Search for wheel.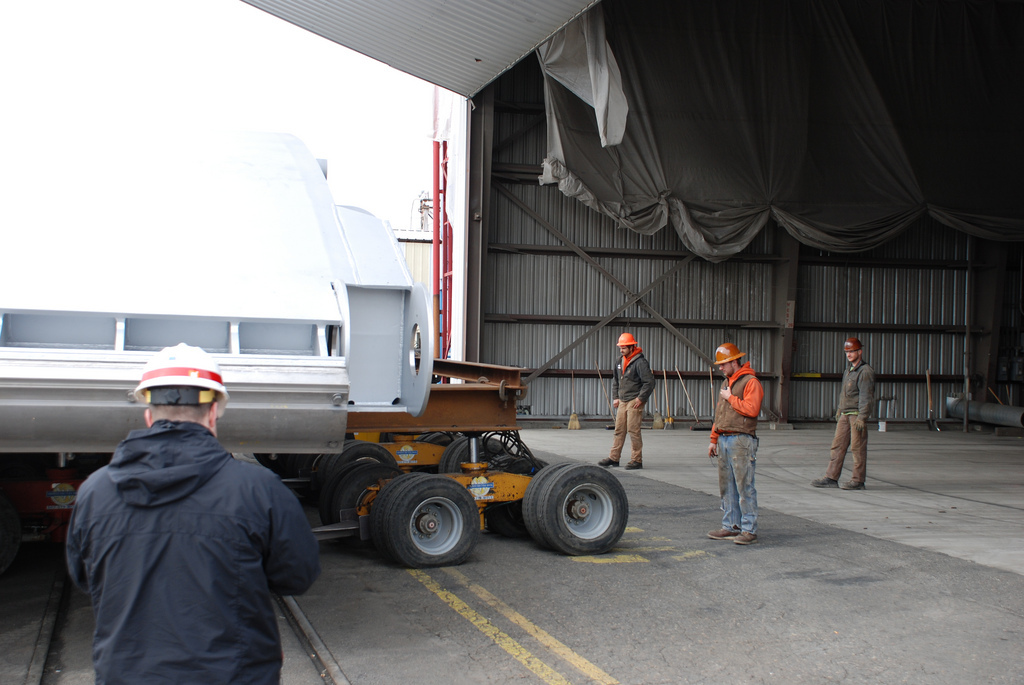
Found at 448, 439, 511, 472.
